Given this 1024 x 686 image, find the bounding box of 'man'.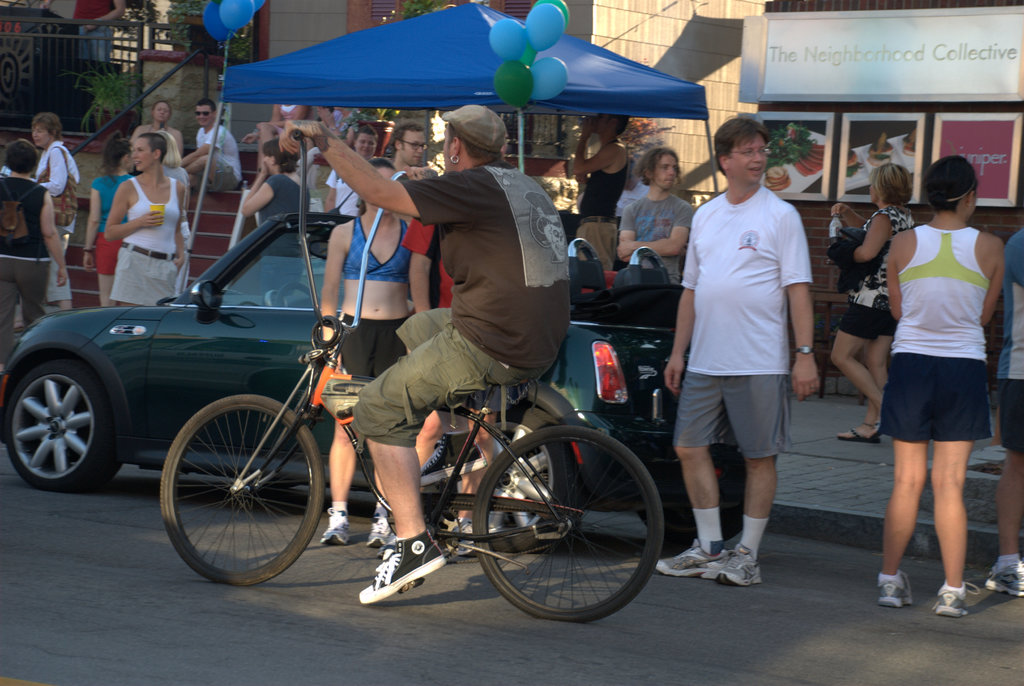
275,106,573,606.
